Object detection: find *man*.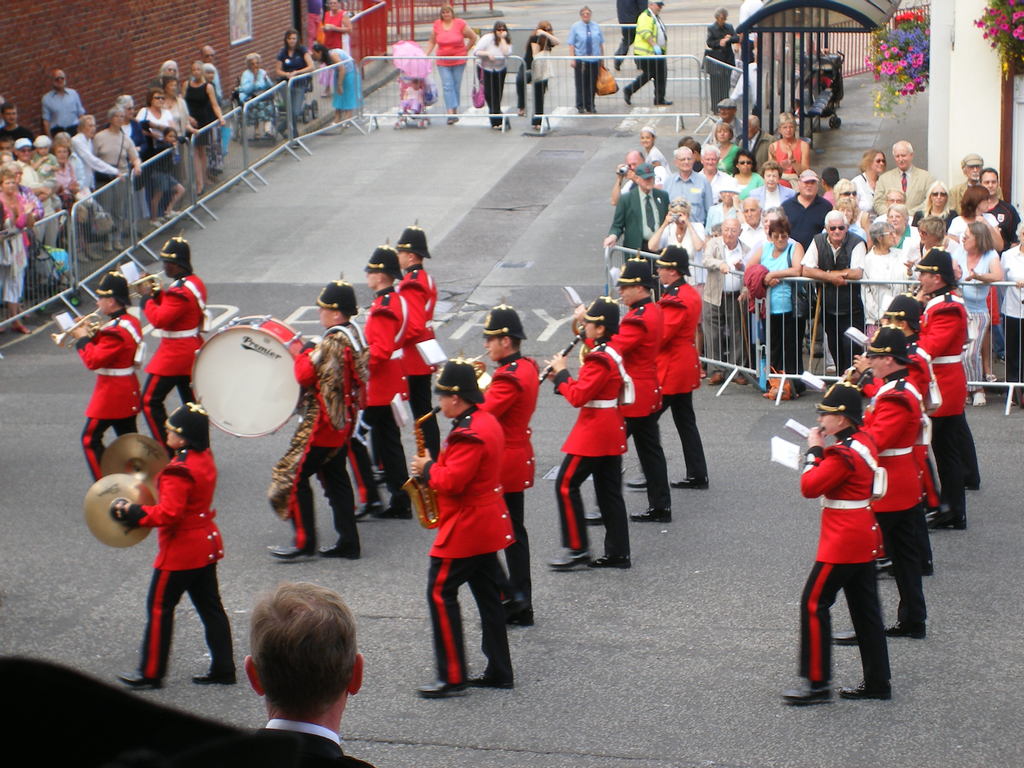
[266,280,362,564].
